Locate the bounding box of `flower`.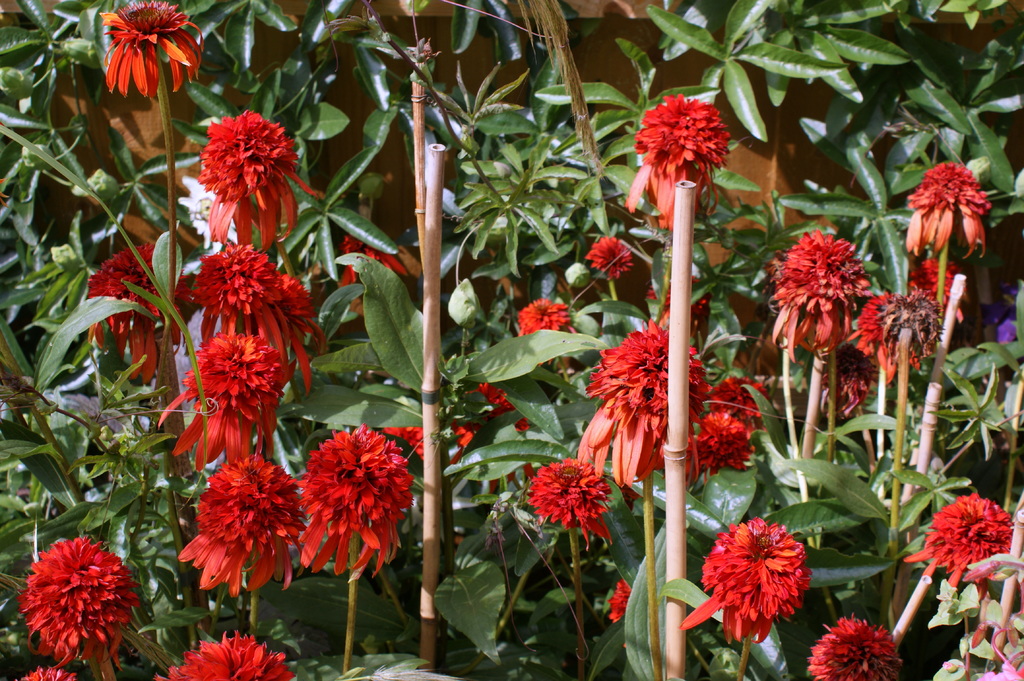
Bounding box: (191, 110, 329, 256).
